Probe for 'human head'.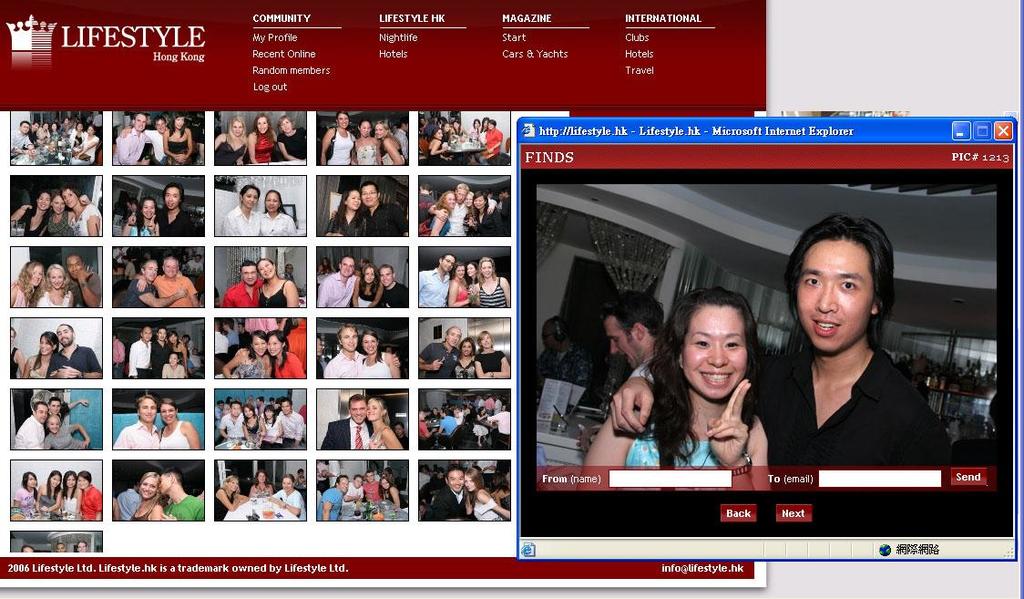
Probe result: select_region(364, 263, 378, 285).
